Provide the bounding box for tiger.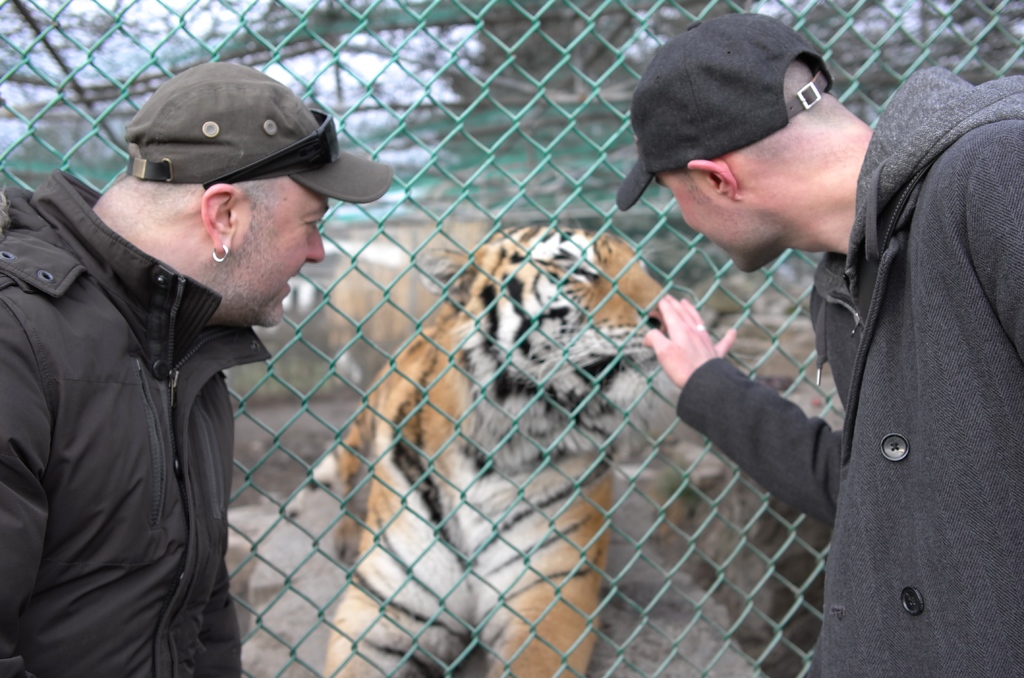
[281,220,666,677].
